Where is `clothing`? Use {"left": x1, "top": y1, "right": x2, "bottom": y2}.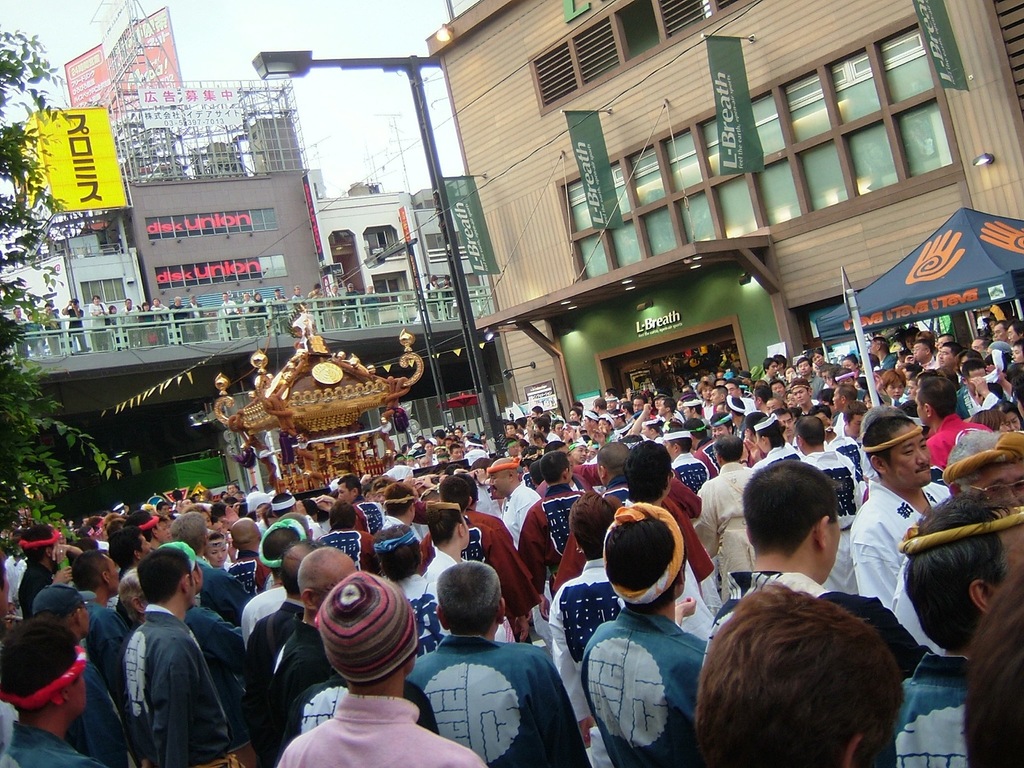
{"left": 895, "top": 648, "right": 972, "bottom": 767}.
